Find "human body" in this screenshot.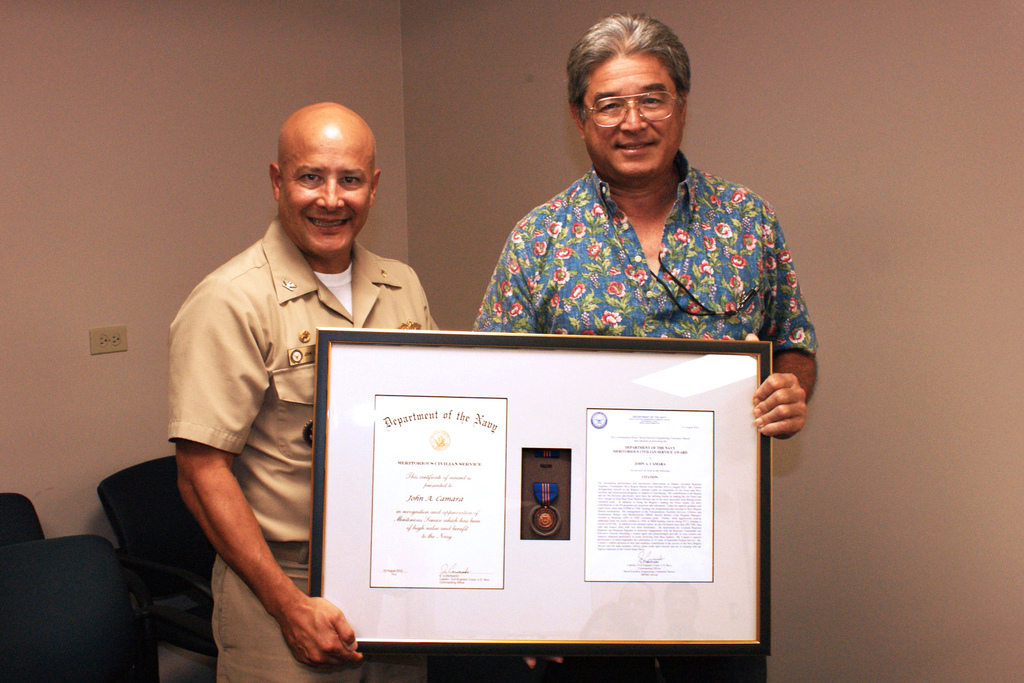
The bounding box for "human body" is x1=474 y1=8 x2=817 y2=682.
